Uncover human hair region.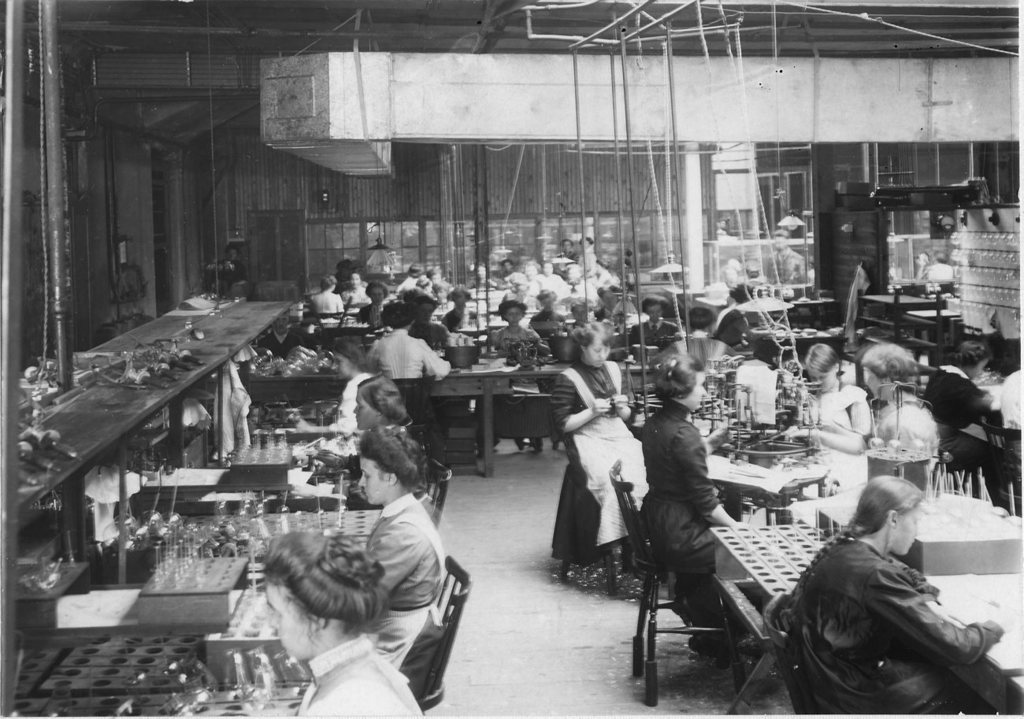
Uncovered: region(565, 322, 618, 365).
